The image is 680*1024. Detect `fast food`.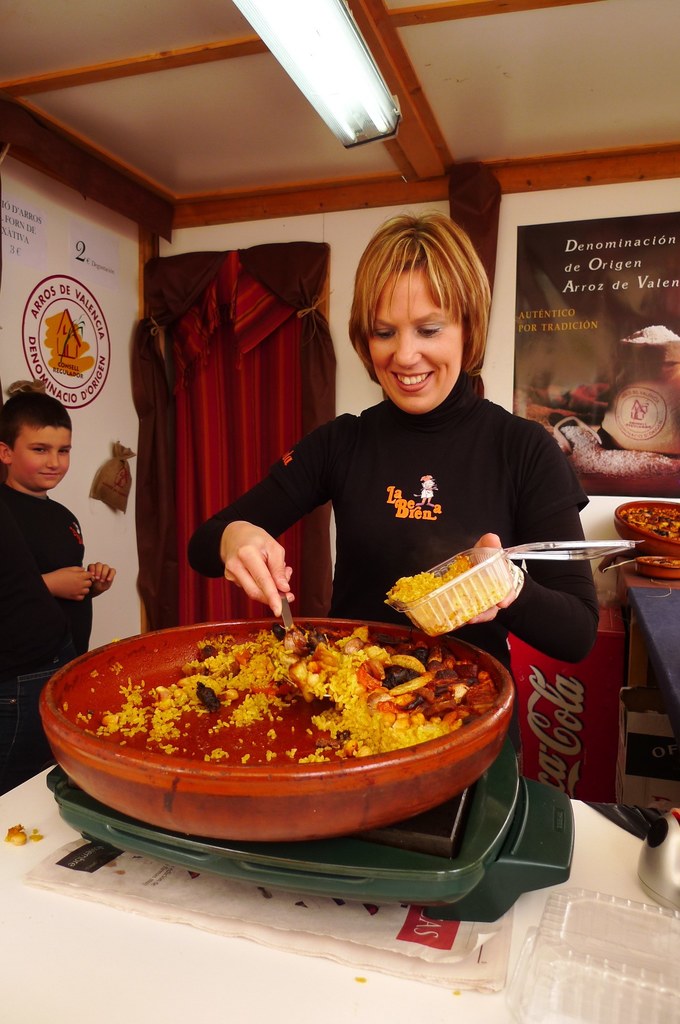
Detection: select_region(376, 547, 475, 613).
